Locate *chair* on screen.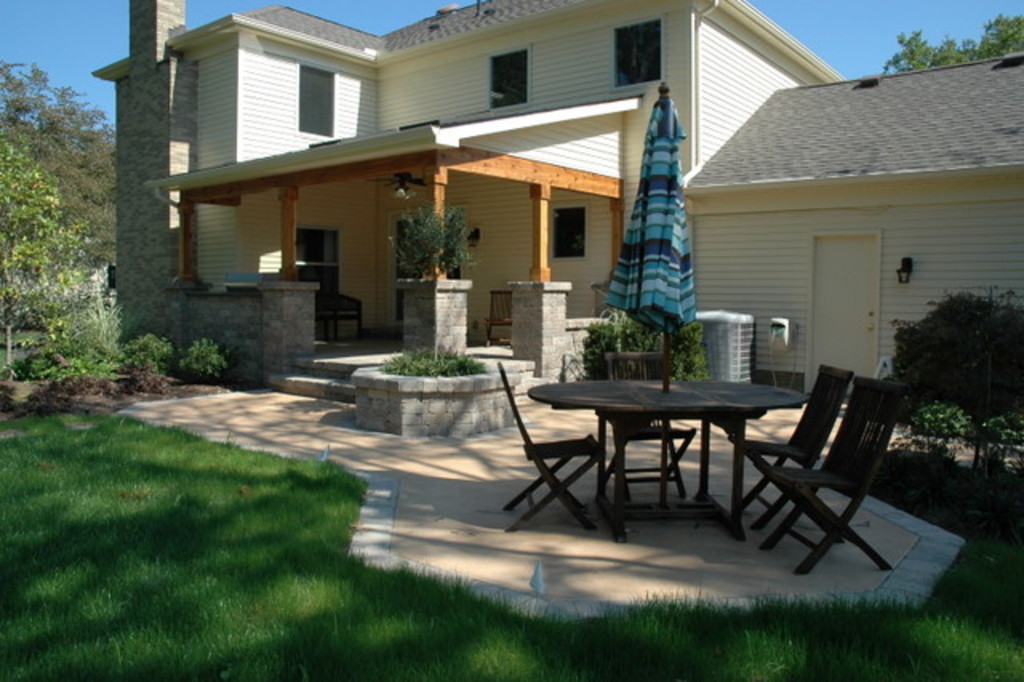
On screen at left=296, top=269, right=365, bottom=344.
